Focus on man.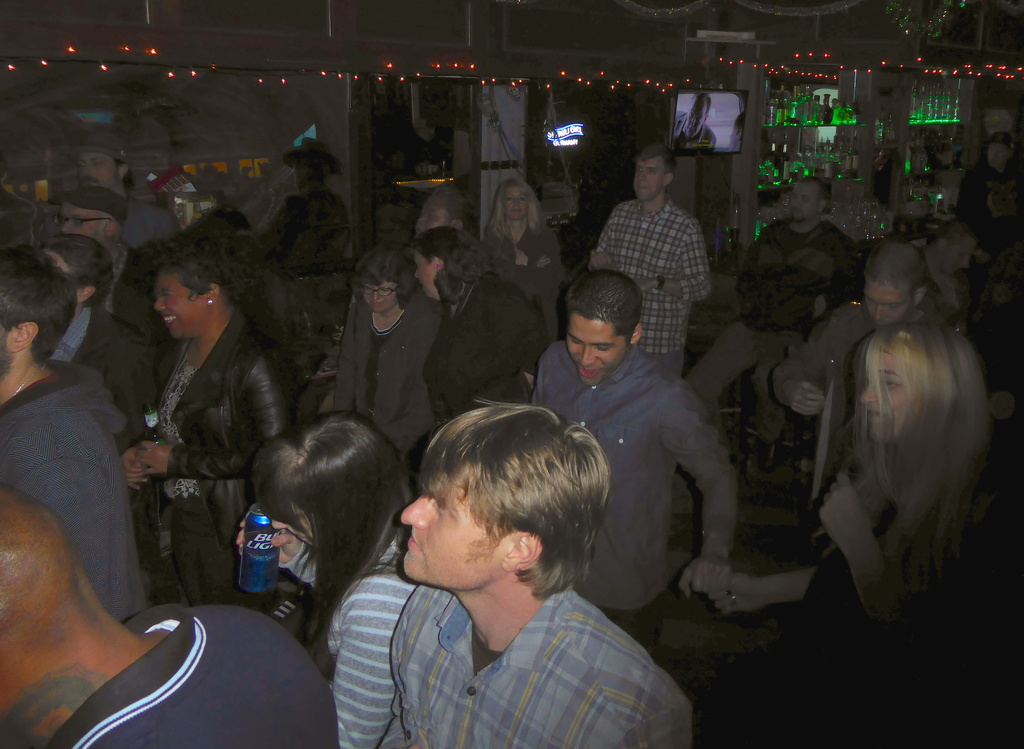
Focused at locate(669, 99, 719, 149).
